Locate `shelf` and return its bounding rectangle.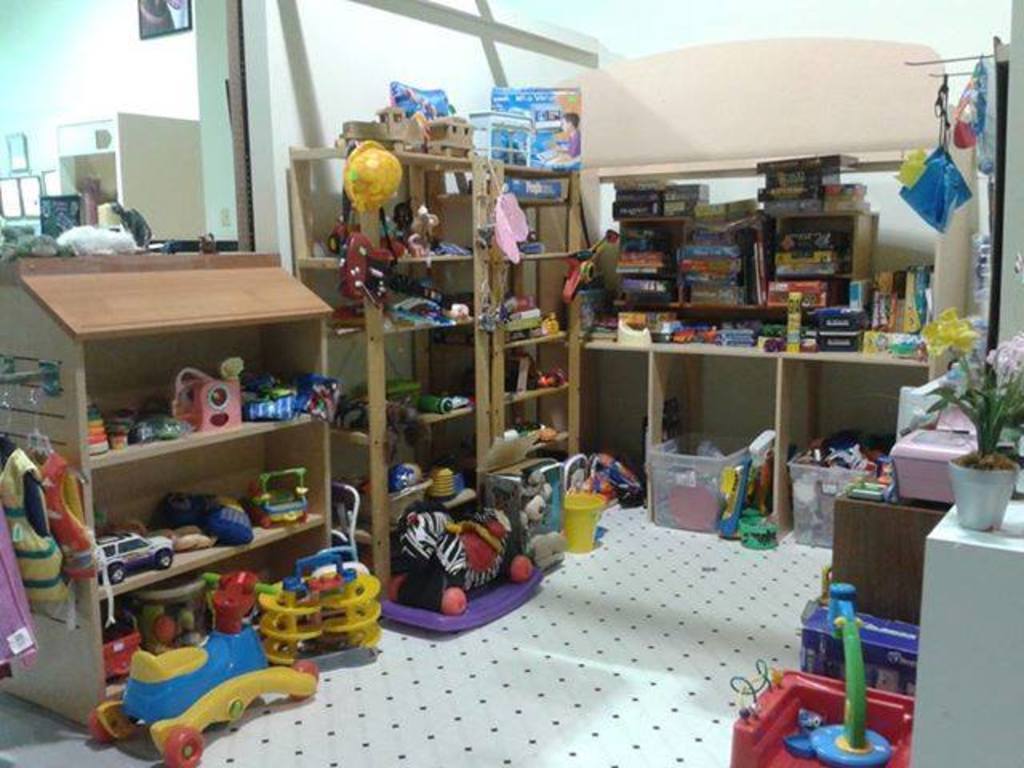
(34, 251, 363, 685).
